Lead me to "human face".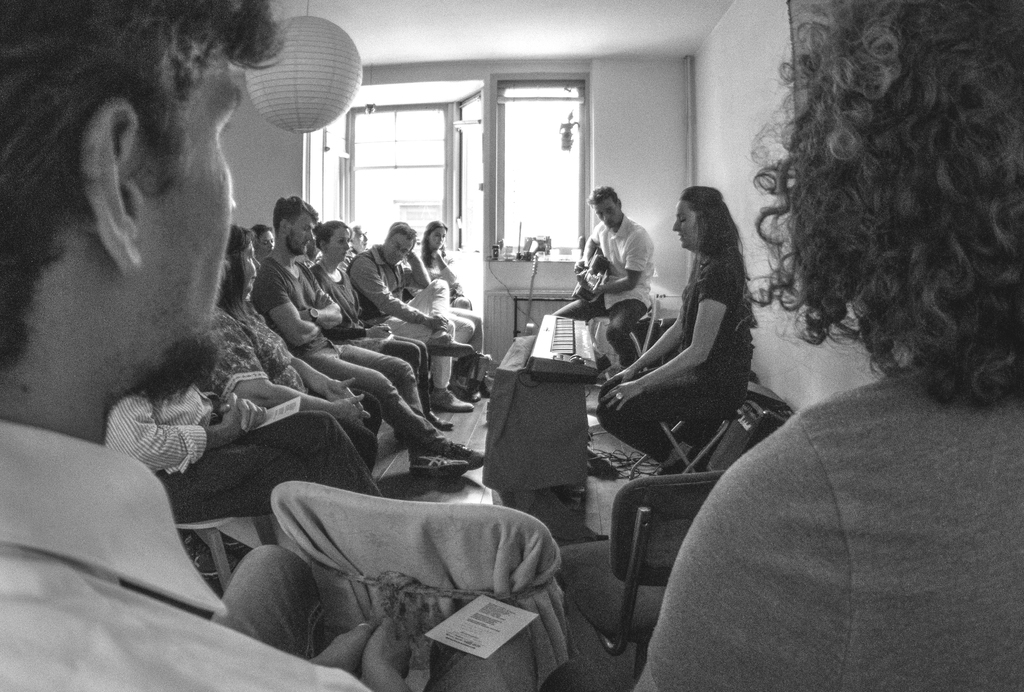
Lead to <region>288, 208, 310, 253</region>.
